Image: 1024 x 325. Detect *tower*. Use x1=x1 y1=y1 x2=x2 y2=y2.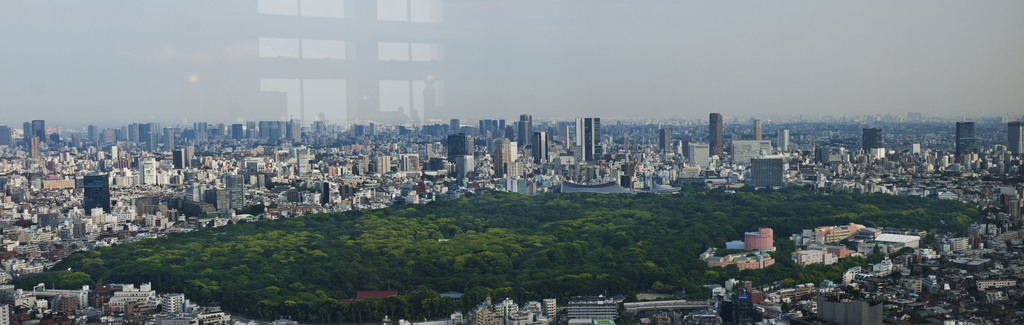
x1=295 y1=144 x2=310 y2=175.
